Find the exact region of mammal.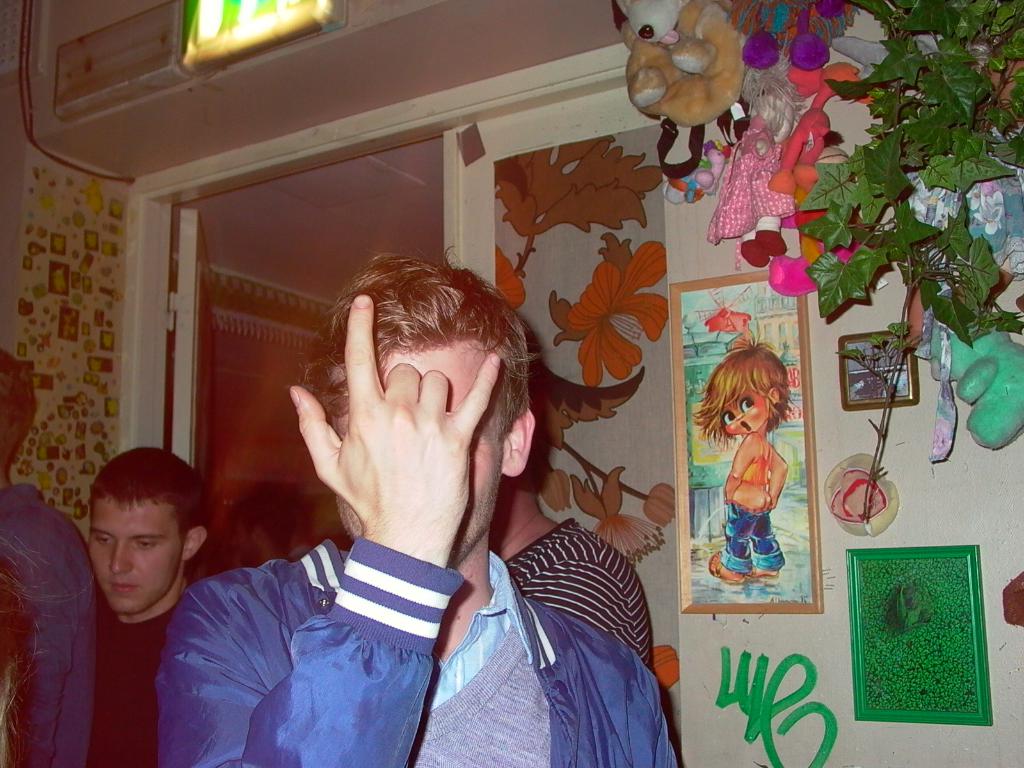
Exact region: (86, 451, 204, 766).
